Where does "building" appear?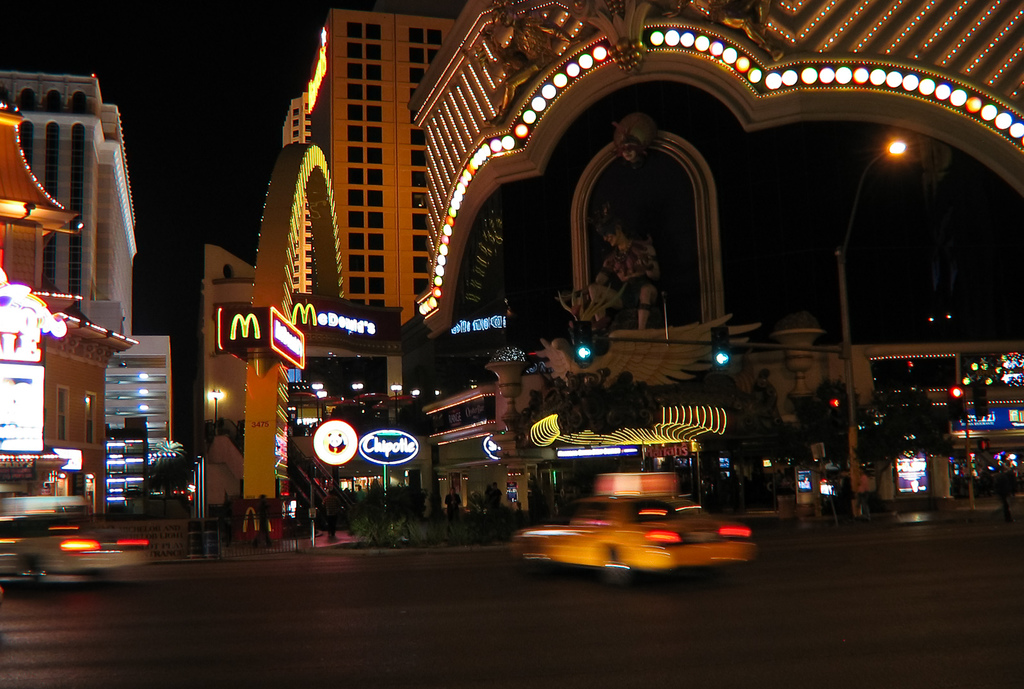
Appears at (left=285, top=11, right=458, bottom=334).
